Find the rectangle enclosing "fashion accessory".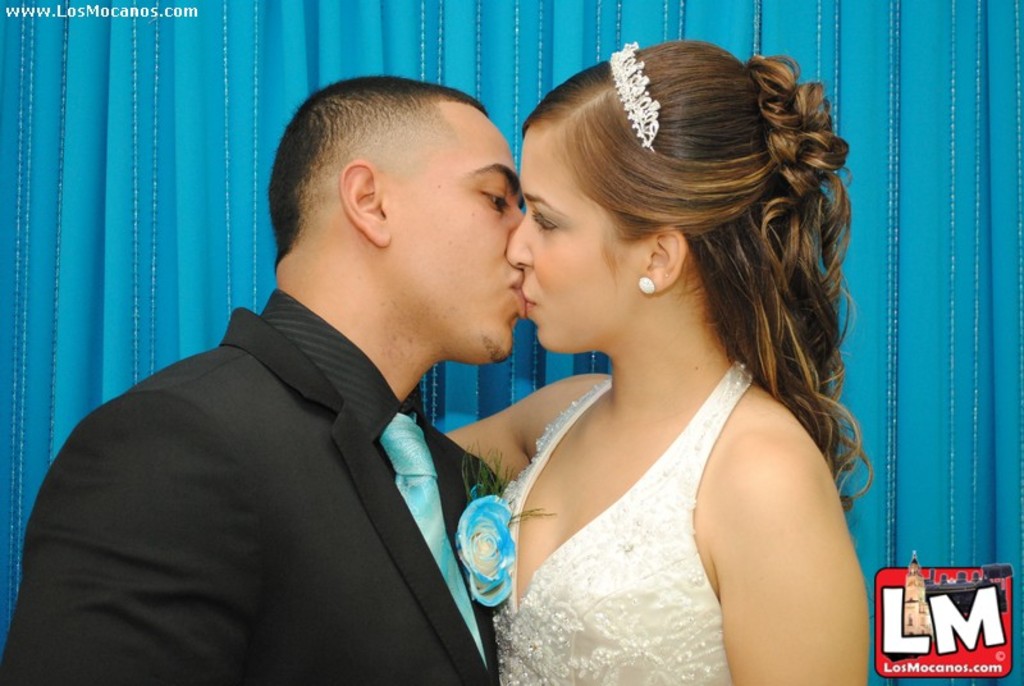
BBox(608, 35, 663, 157).
